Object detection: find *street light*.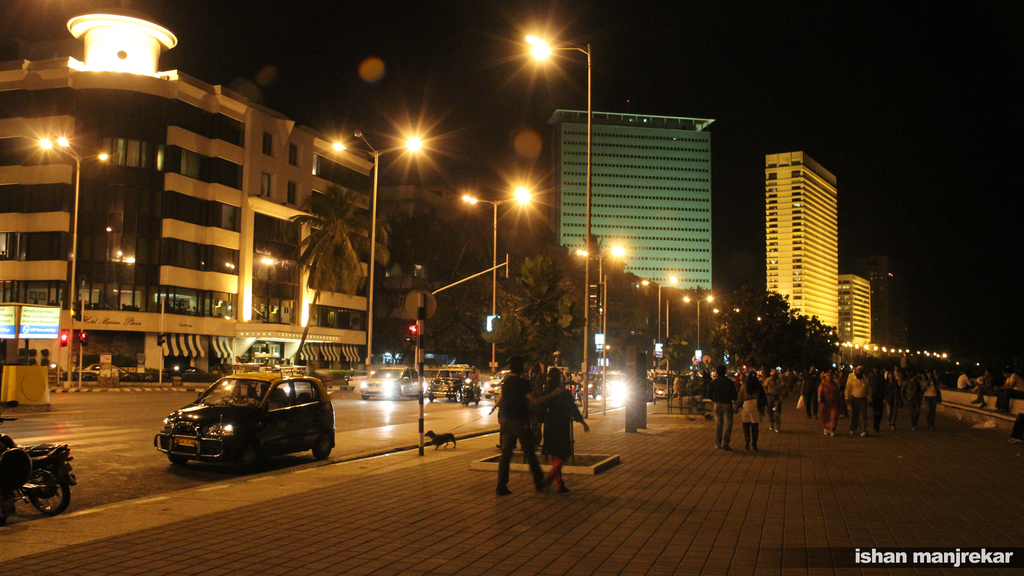
x1=461 y1=186 x2=547 y2=373.
